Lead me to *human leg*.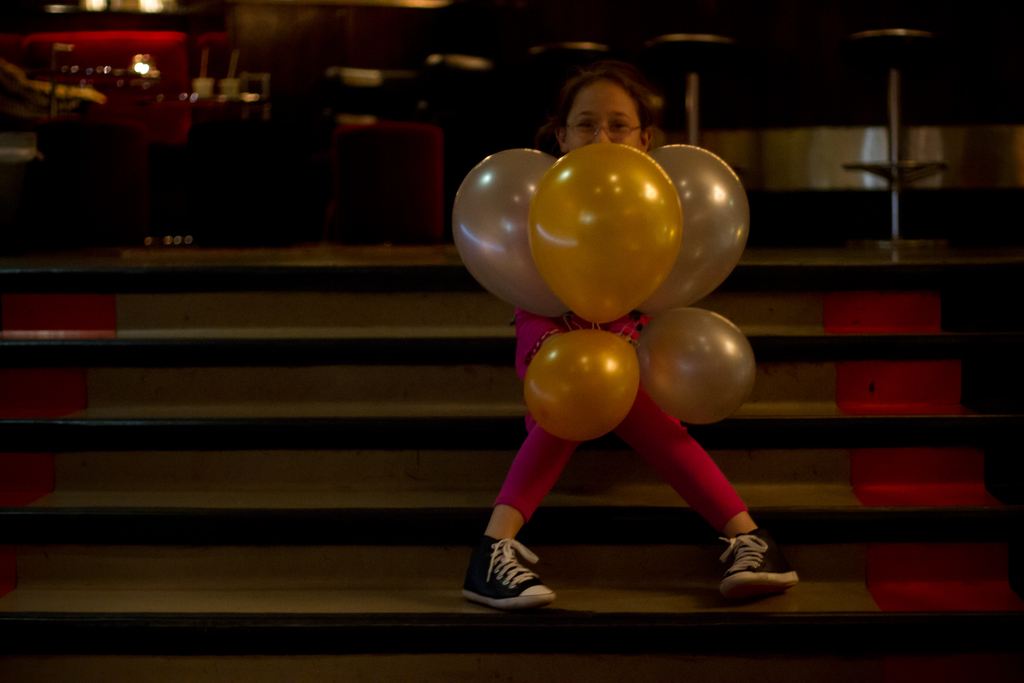
Lead to select_region(557, 85, 638, 158).
